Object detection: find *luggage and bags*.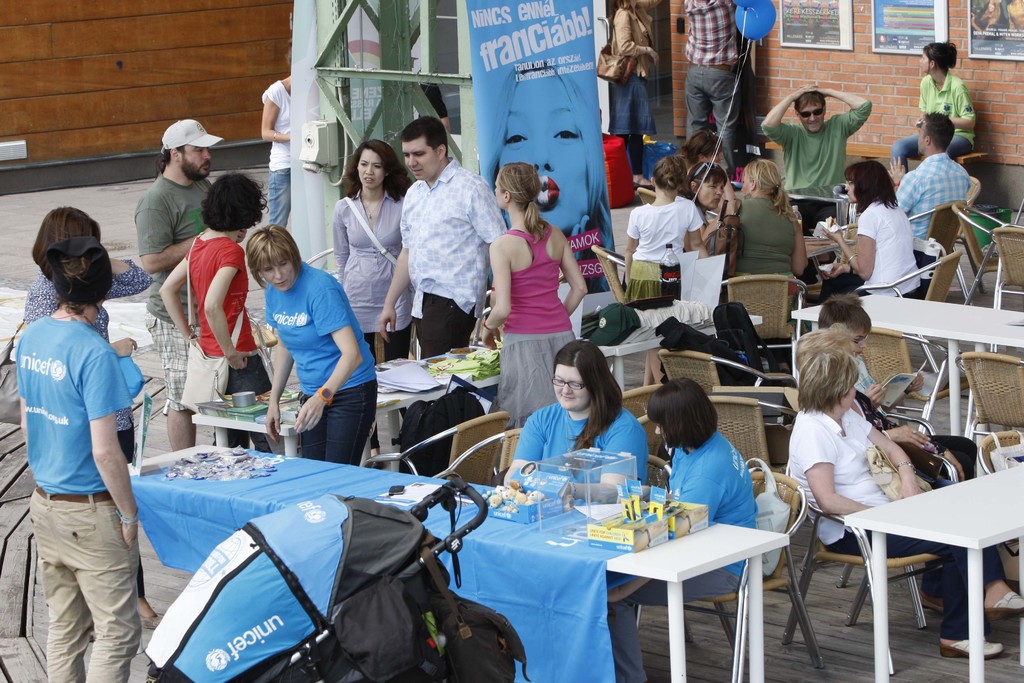
(left=178, top=241, right=244, bottom=411).
